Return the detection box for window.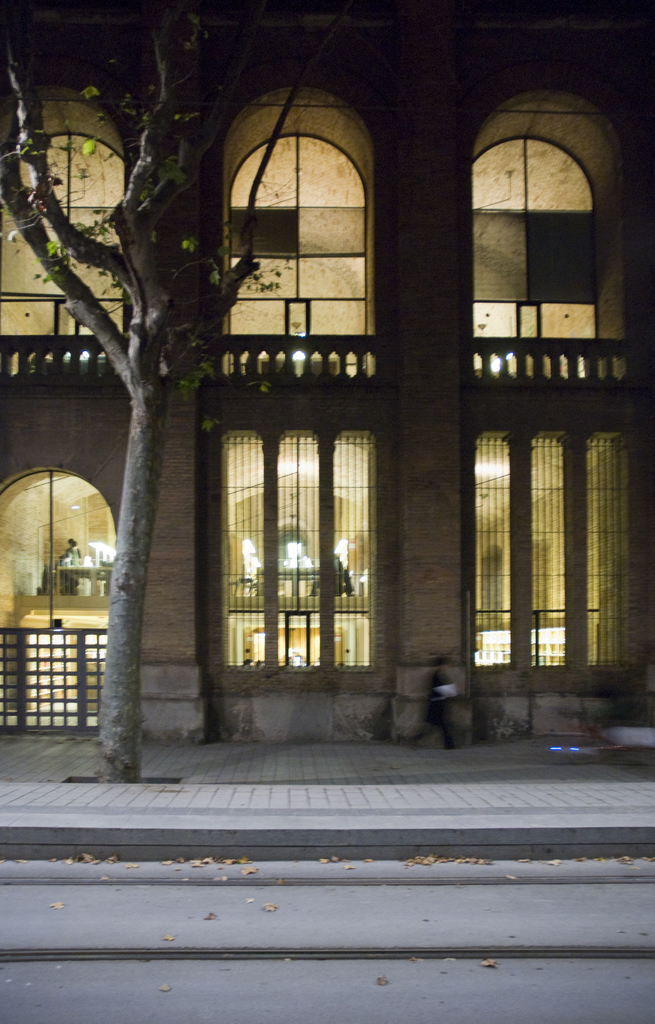
locate(464, 430, 654, 680).
